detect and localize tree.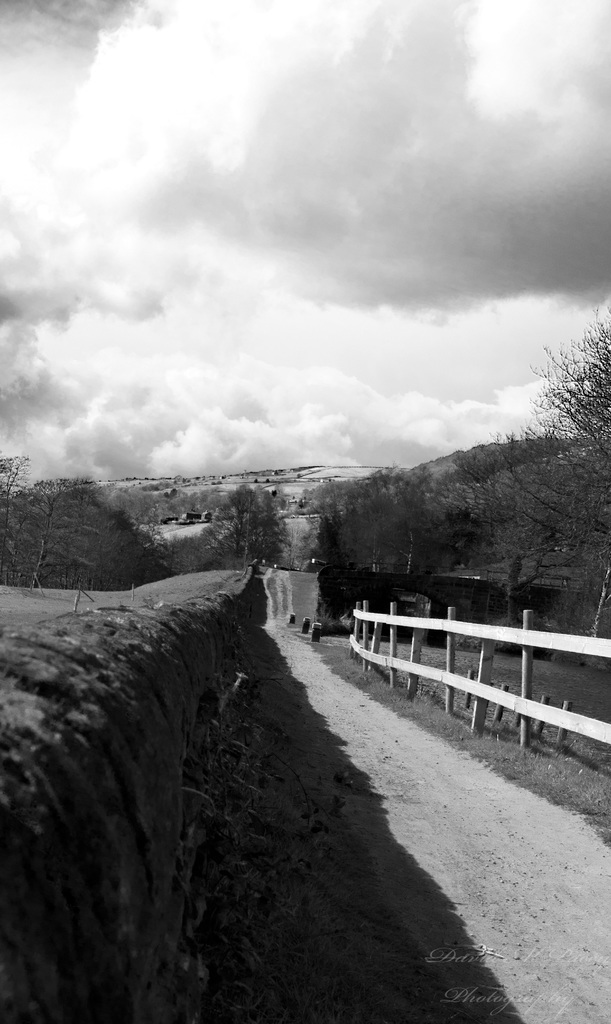
Localized at bbox=[334, 474, 480, 594].
